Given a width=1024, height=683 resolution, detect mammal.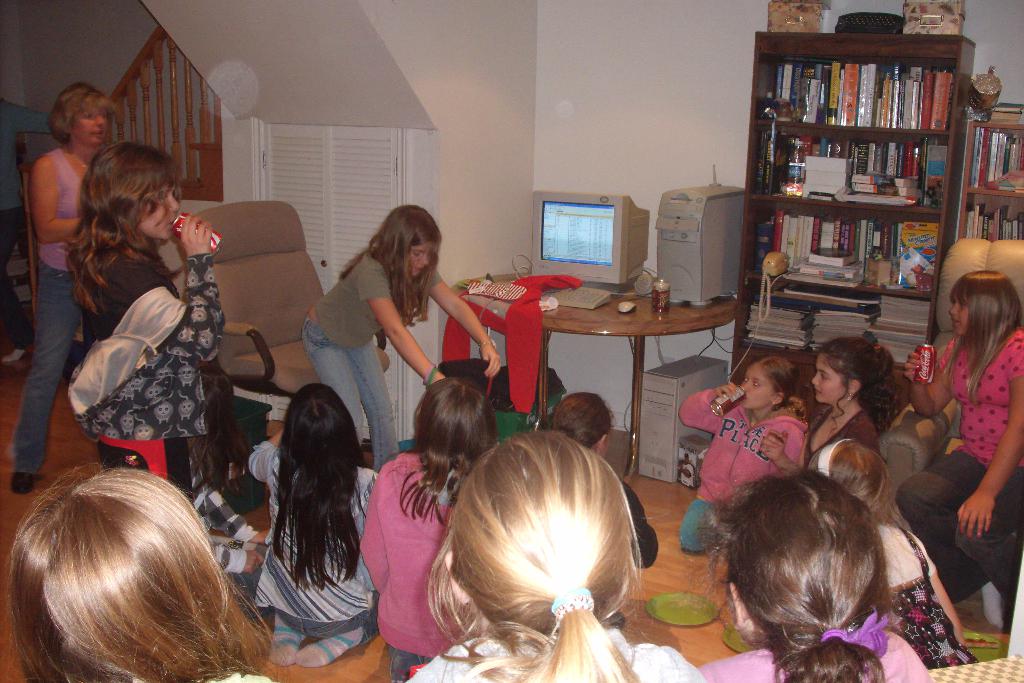
bbox(296, 206, 500, 468).
